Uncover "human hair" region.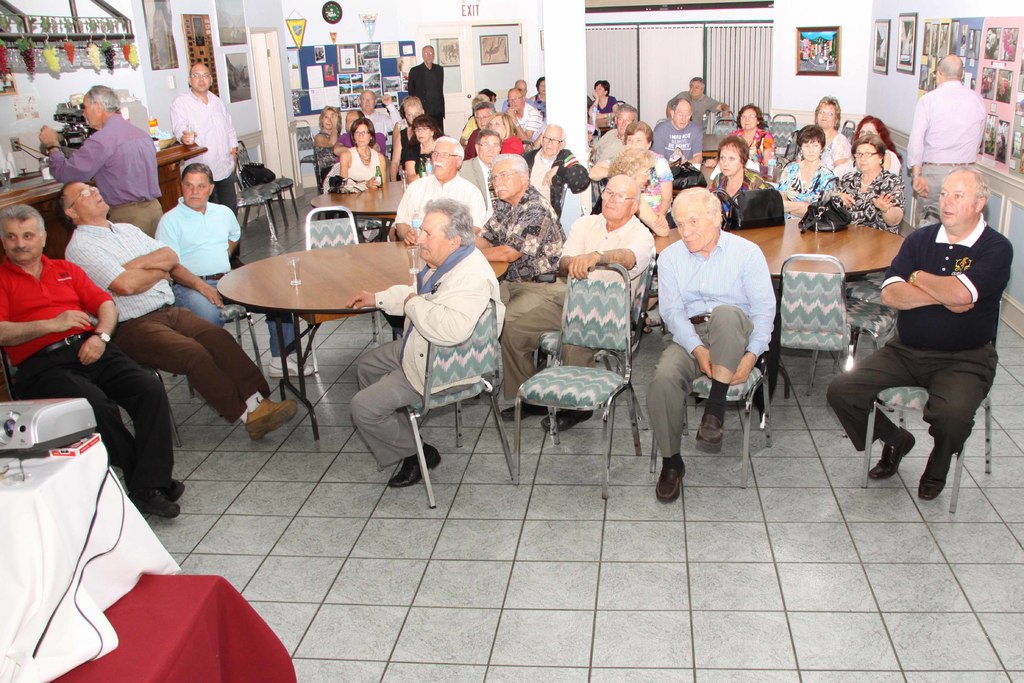
Uncovered: select_region(410, 113, 449, 140).
